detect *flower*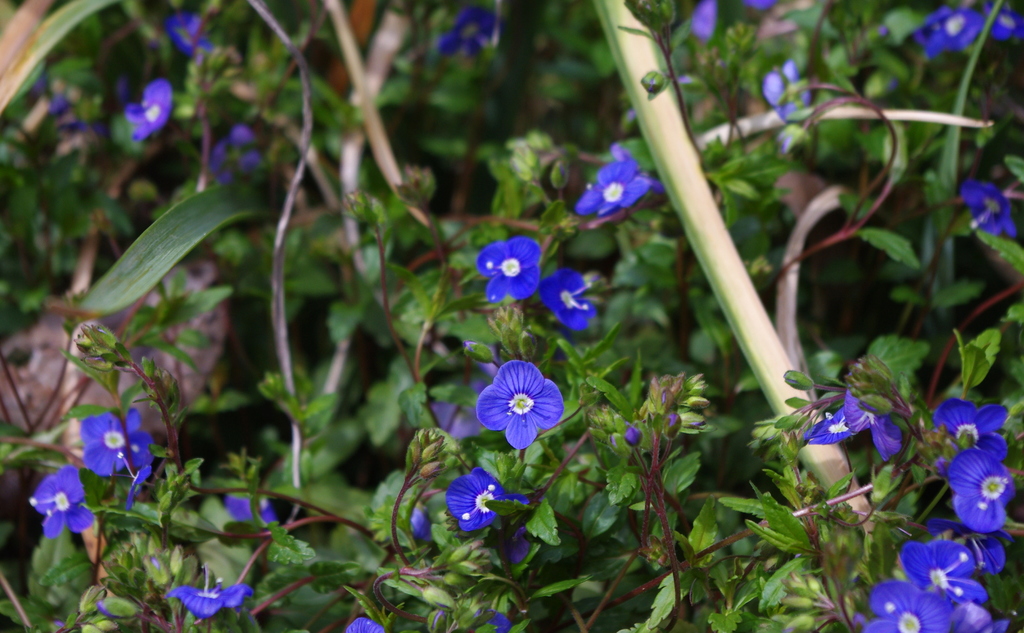
rect(964, 186, 1021, 234)
